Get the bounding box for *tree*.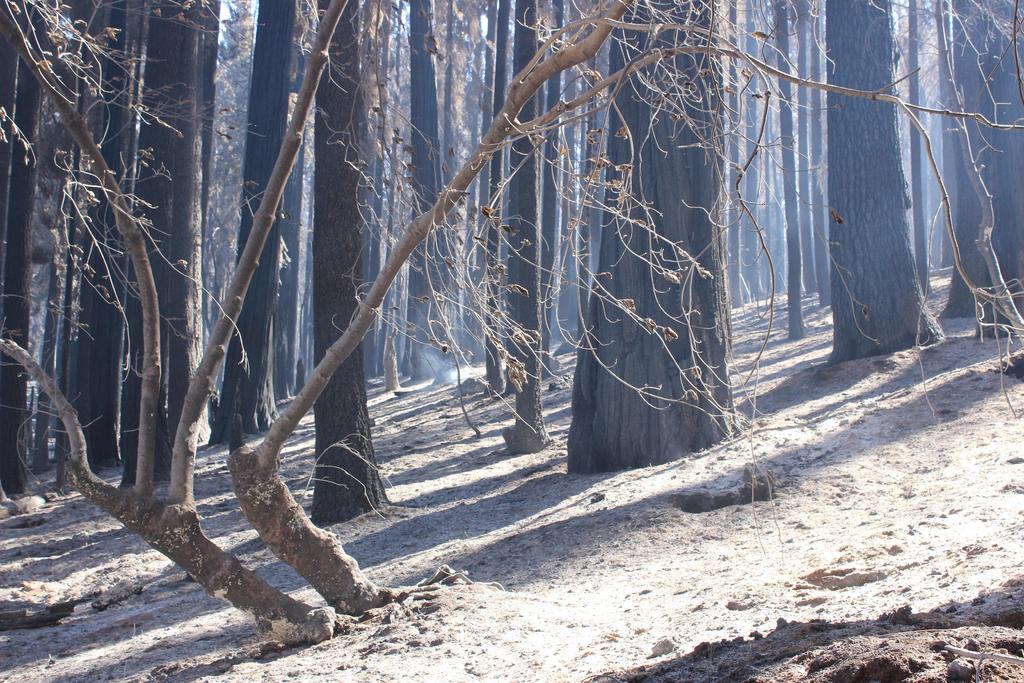
left=829, top=0, right=934, bottom=361.
